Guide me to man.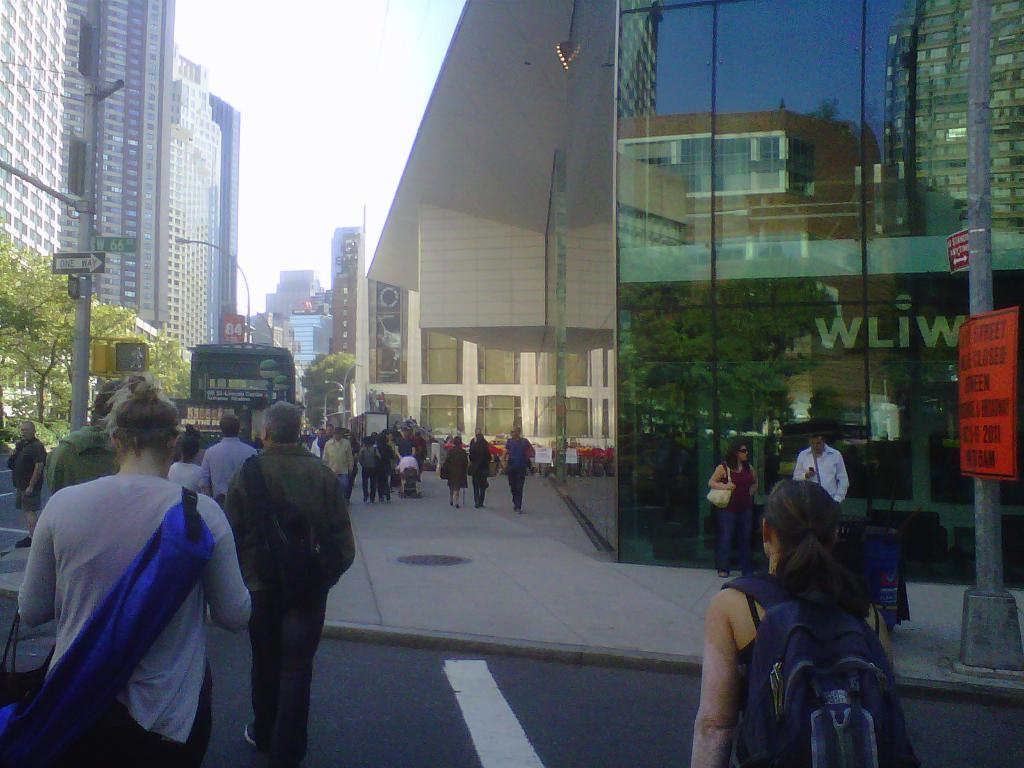
Guidance: l=211, t=399, r=350, b=767.
